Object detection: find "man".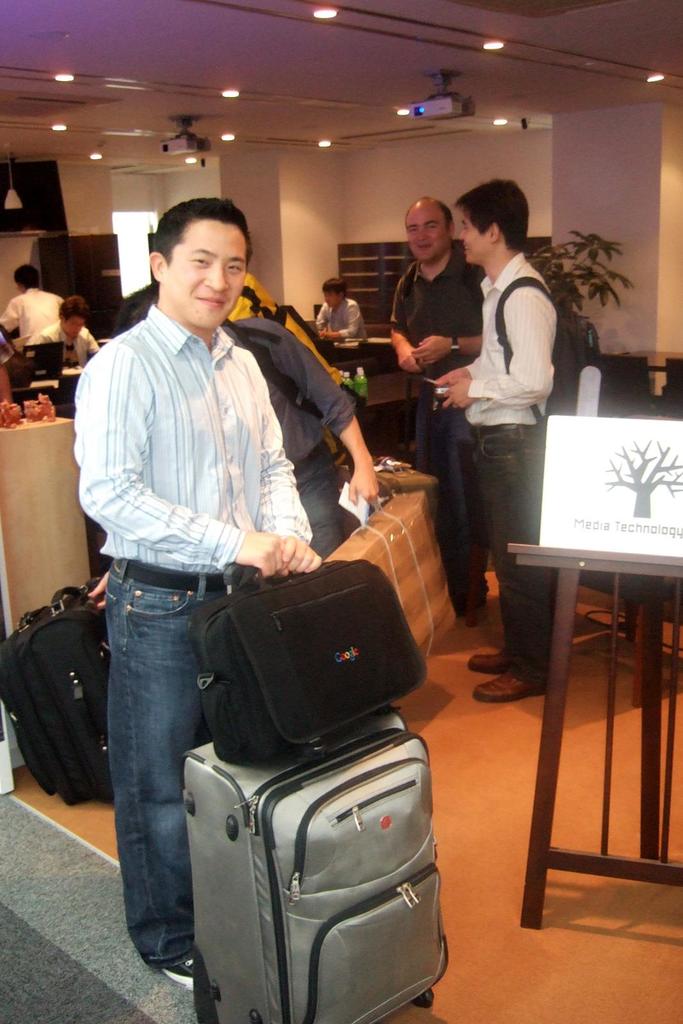
{"left": 313, "top": 276, "right": 367, "bottom": 342}.
